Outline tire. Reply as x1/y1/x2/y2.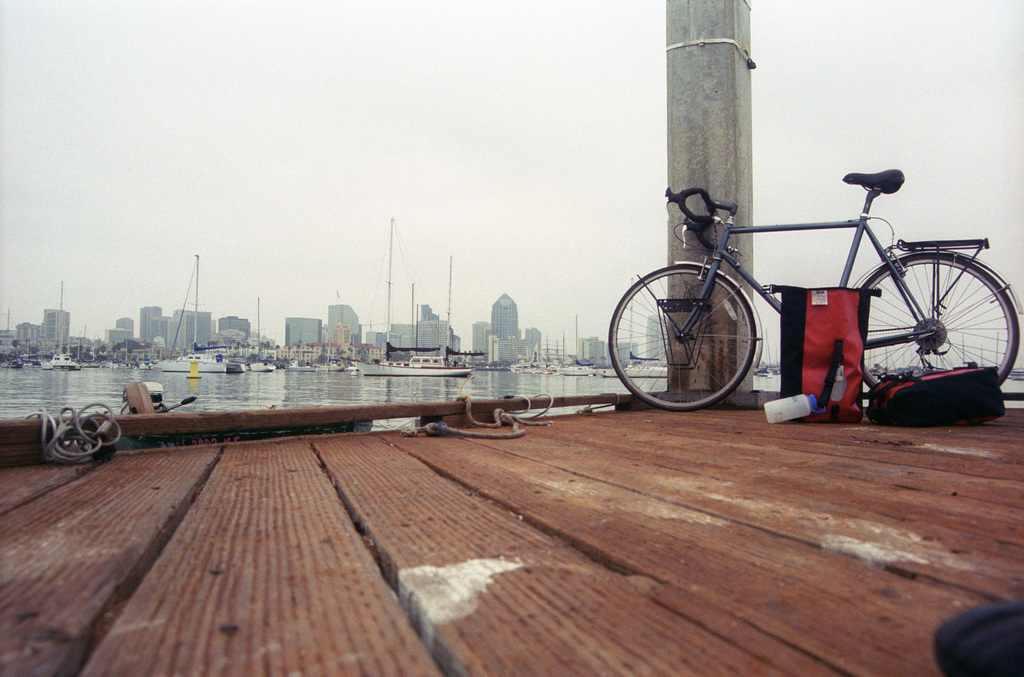
605/264/761/412.
